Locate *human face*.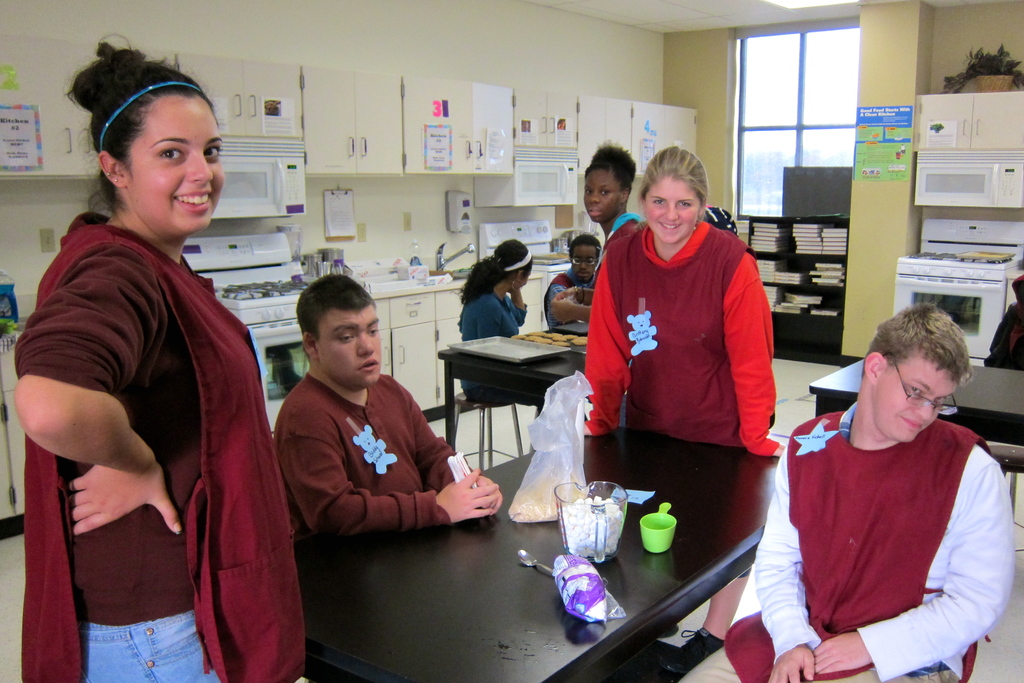
Bounding box: (x1=517, y1=273, x2=531, y2=289).
